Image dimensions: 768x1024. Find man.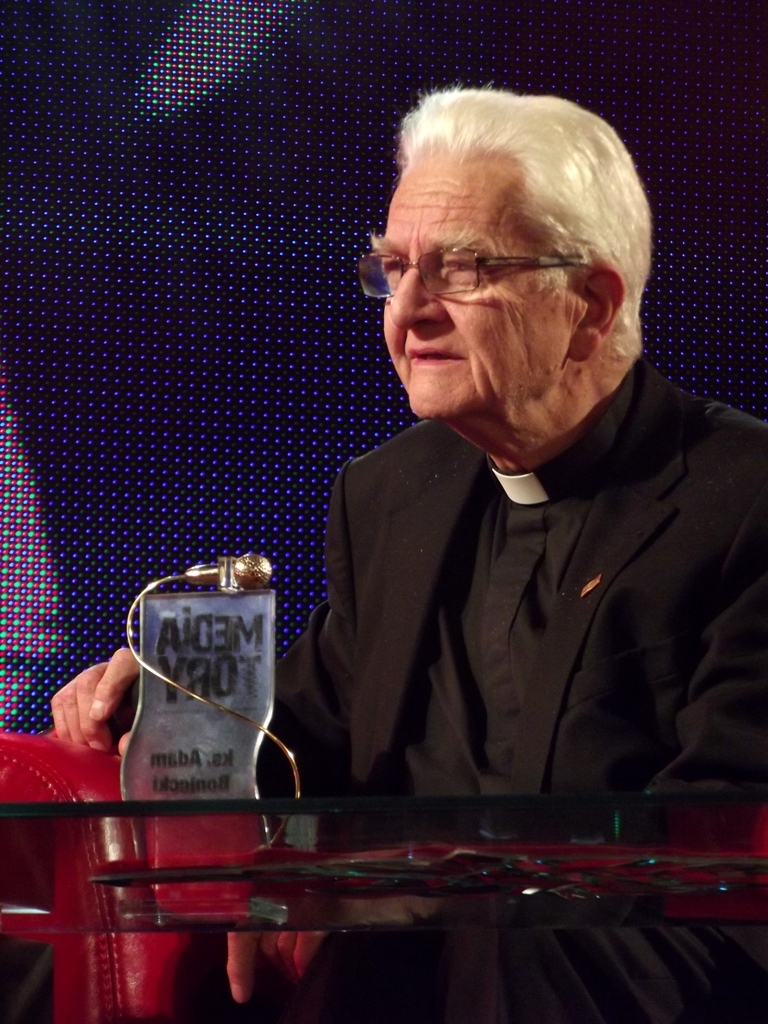
{"x1": 220, "y1": 140, "x2": 743, "y2": 945}.
